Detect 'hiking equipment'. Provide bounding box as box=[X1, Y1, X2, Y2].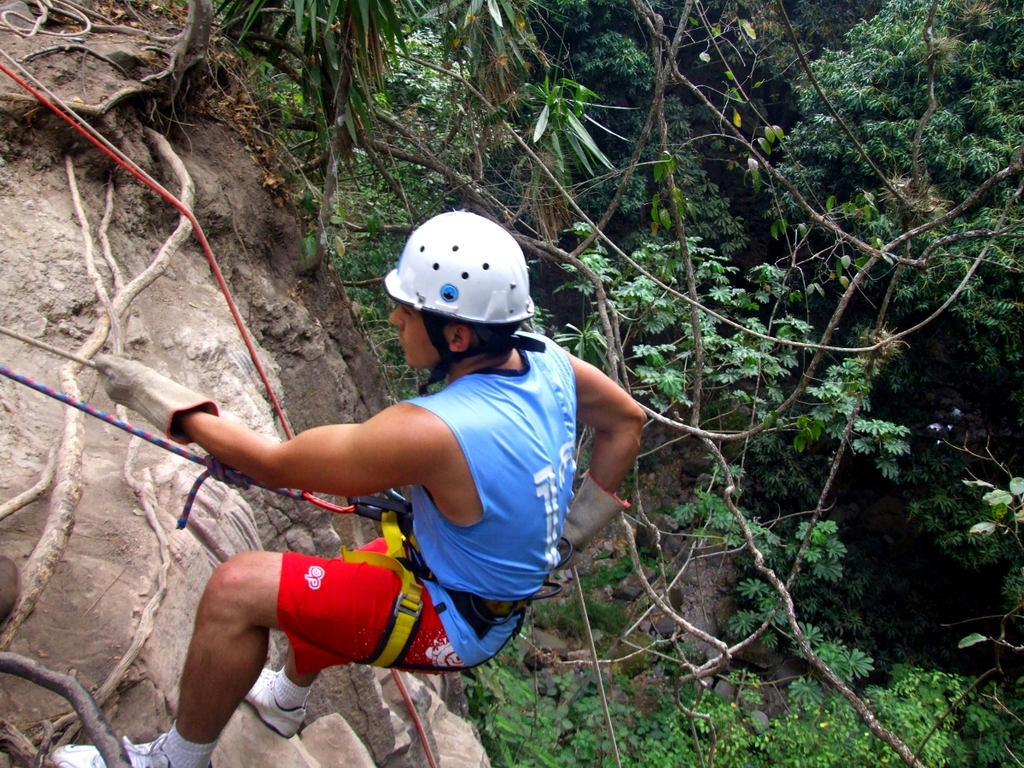
box=[379, 207, 544, 394].
